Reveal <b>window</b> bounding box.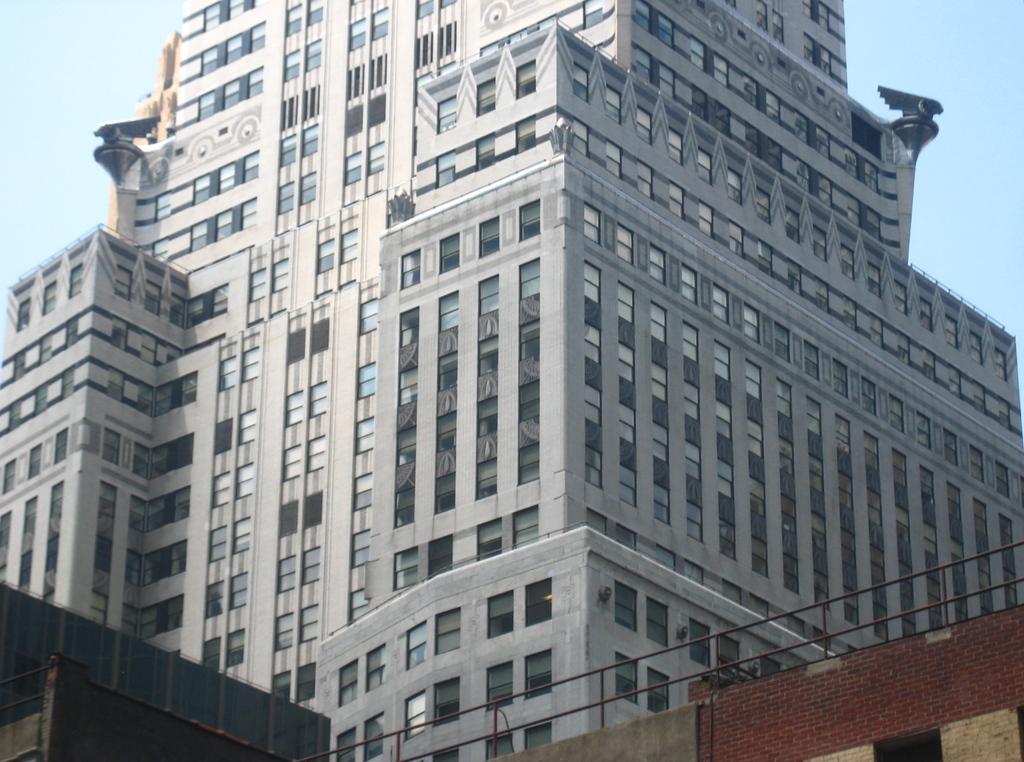
Revealed: [364, 642, 394, 693].
